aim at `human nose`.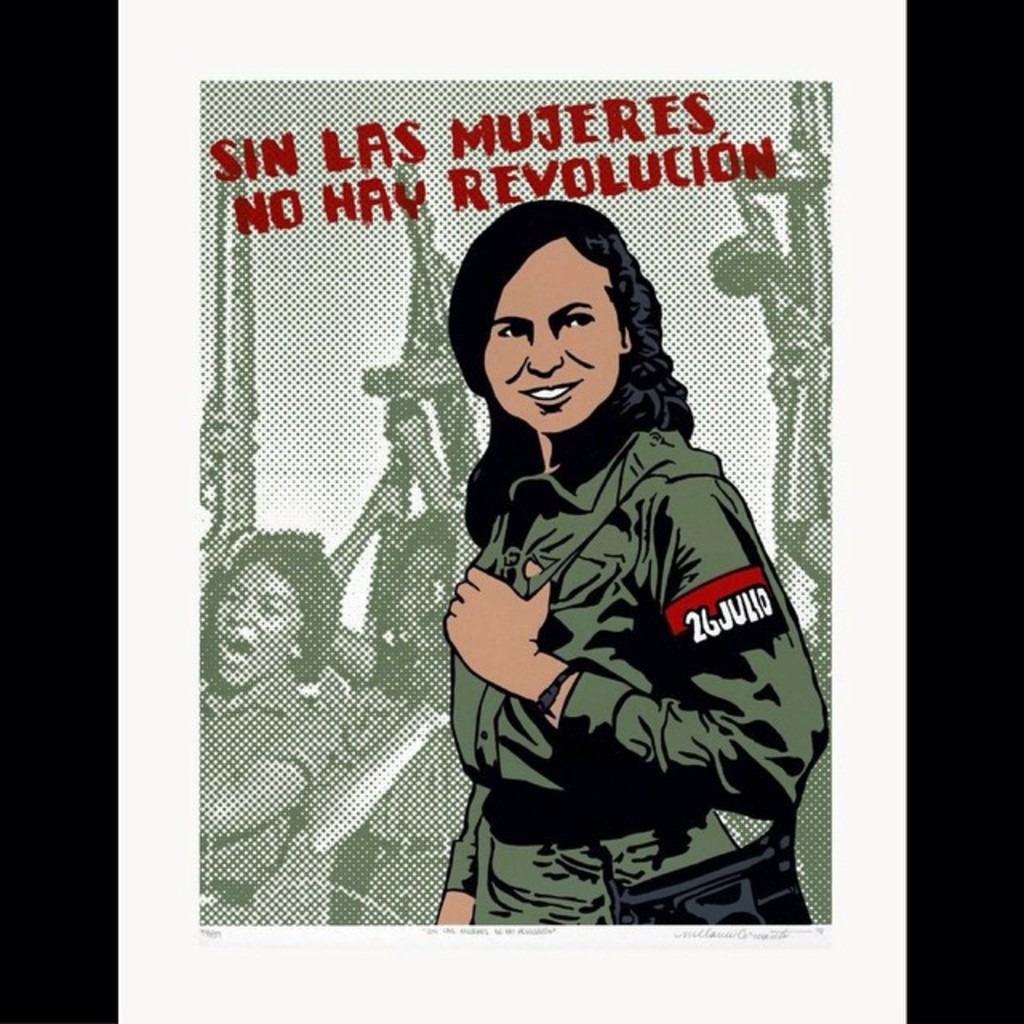
Aimed at bbox=(525, 330, 562, 373).
